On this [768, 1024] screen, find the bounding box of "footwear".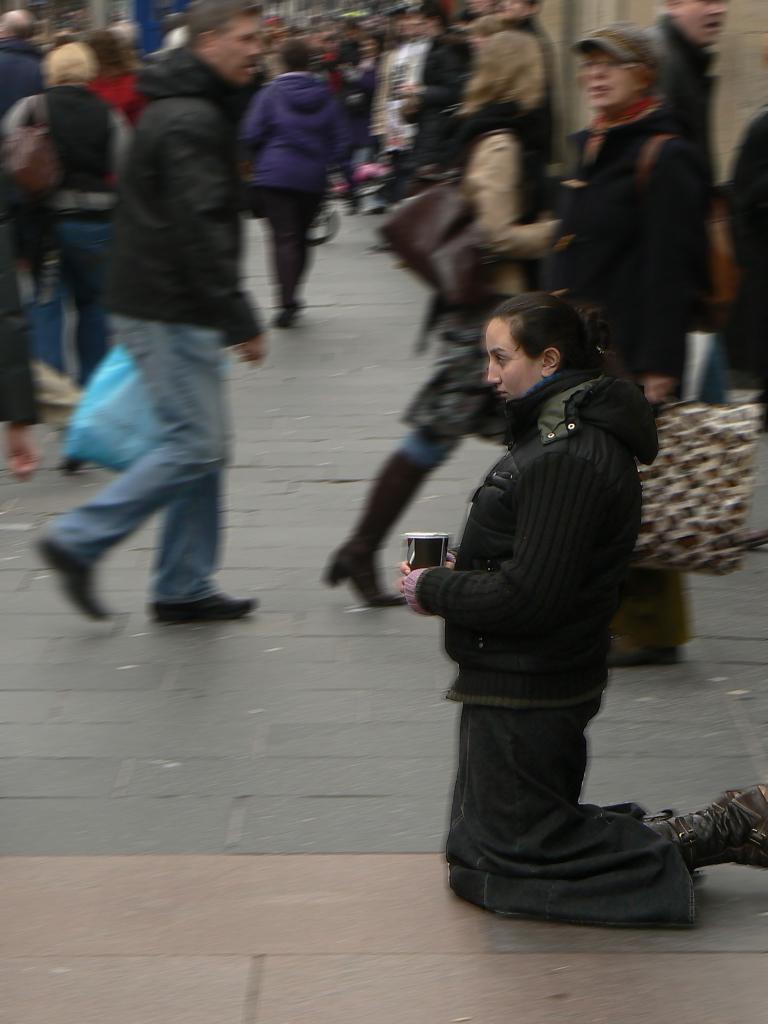
Bounding box: region(31, 529, 104, 621).
